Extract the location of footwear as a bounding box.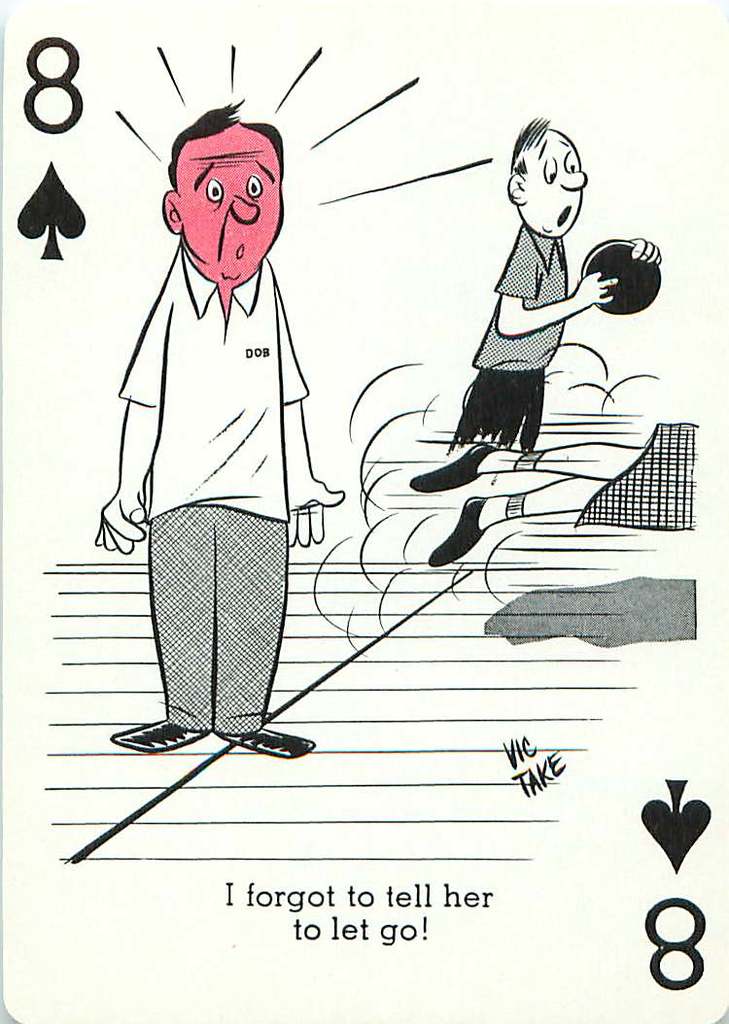
{"x1": 412, "y1": 439, "x2": 495, "y2": 487}.
